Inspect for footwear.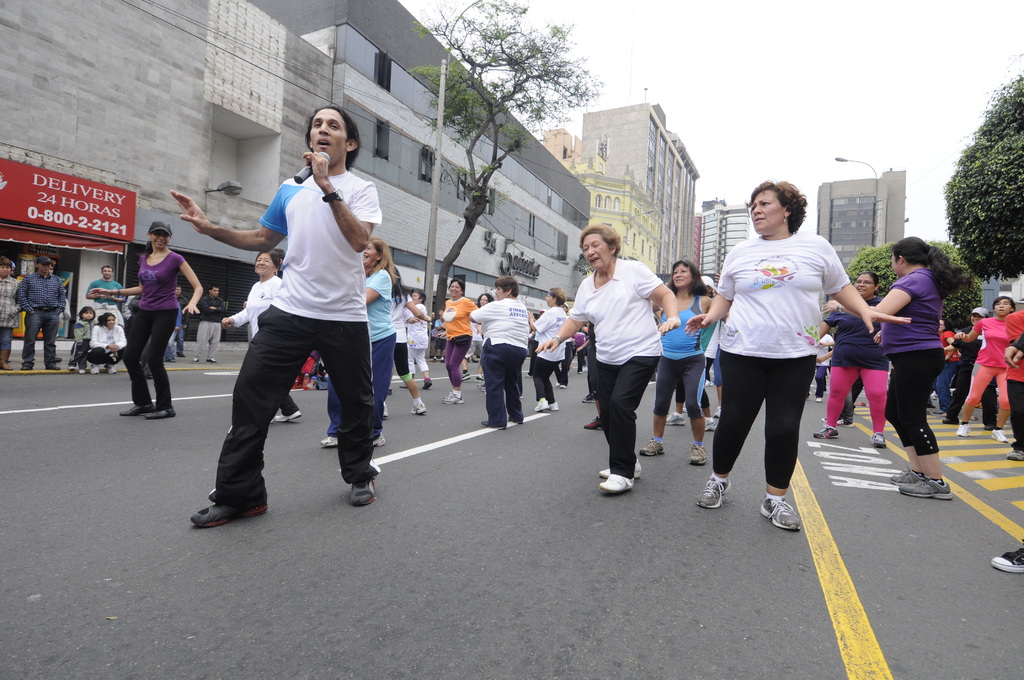
Inspection: l=934, t=409, r=943, b=414.
